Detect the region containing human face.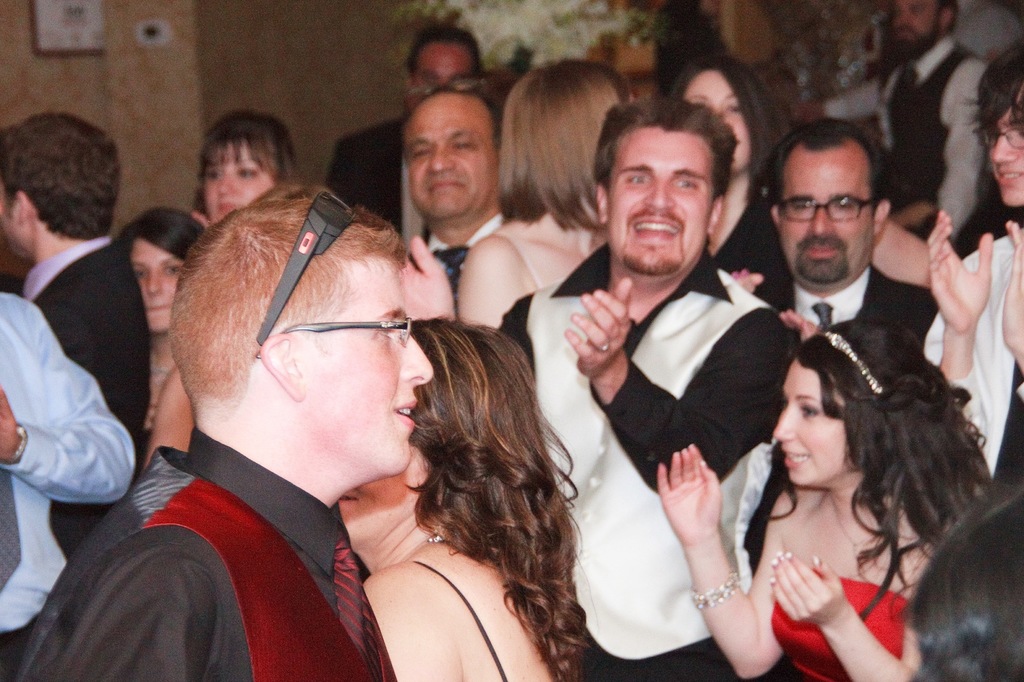
detection(0, 185, 32, 264).
